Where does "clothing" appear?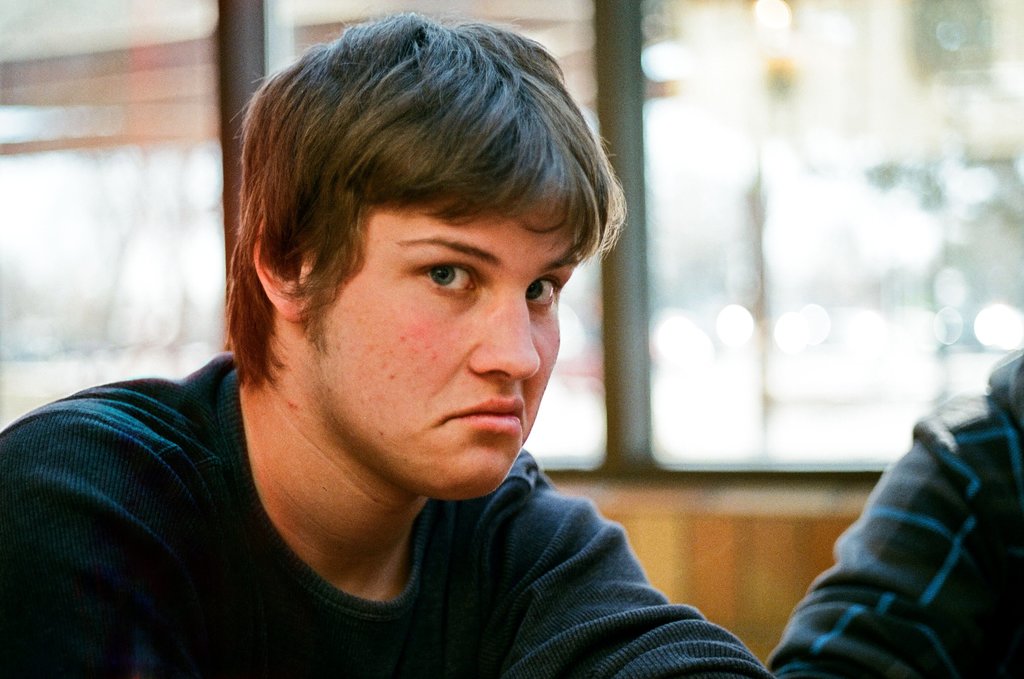
Appears at detection(766, 346, 1023, 678).
